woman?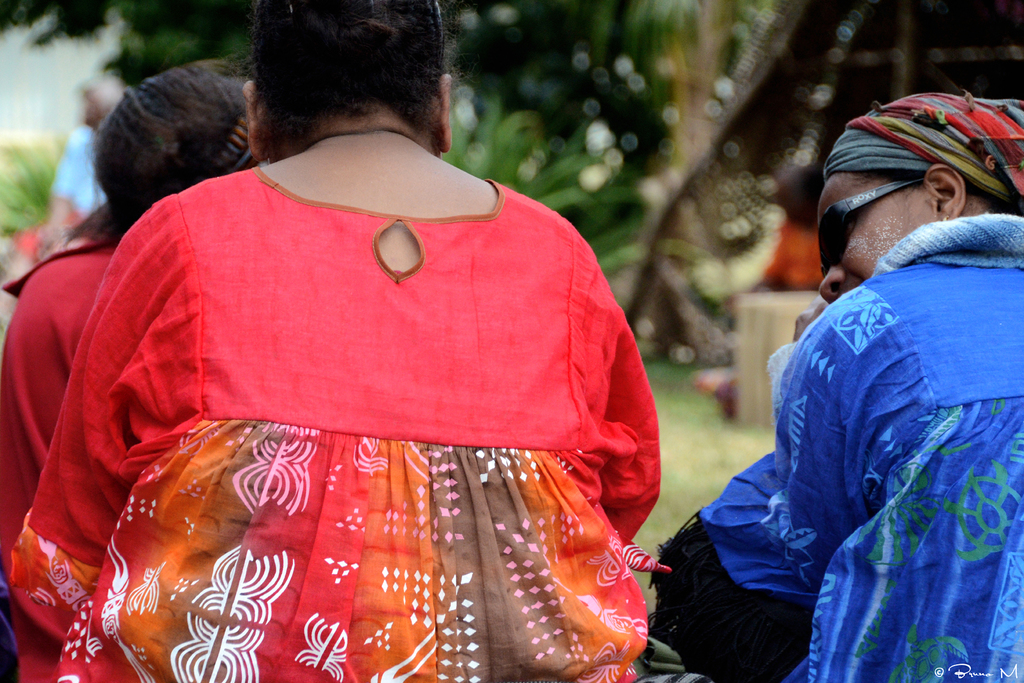
[4,0,662,682]
